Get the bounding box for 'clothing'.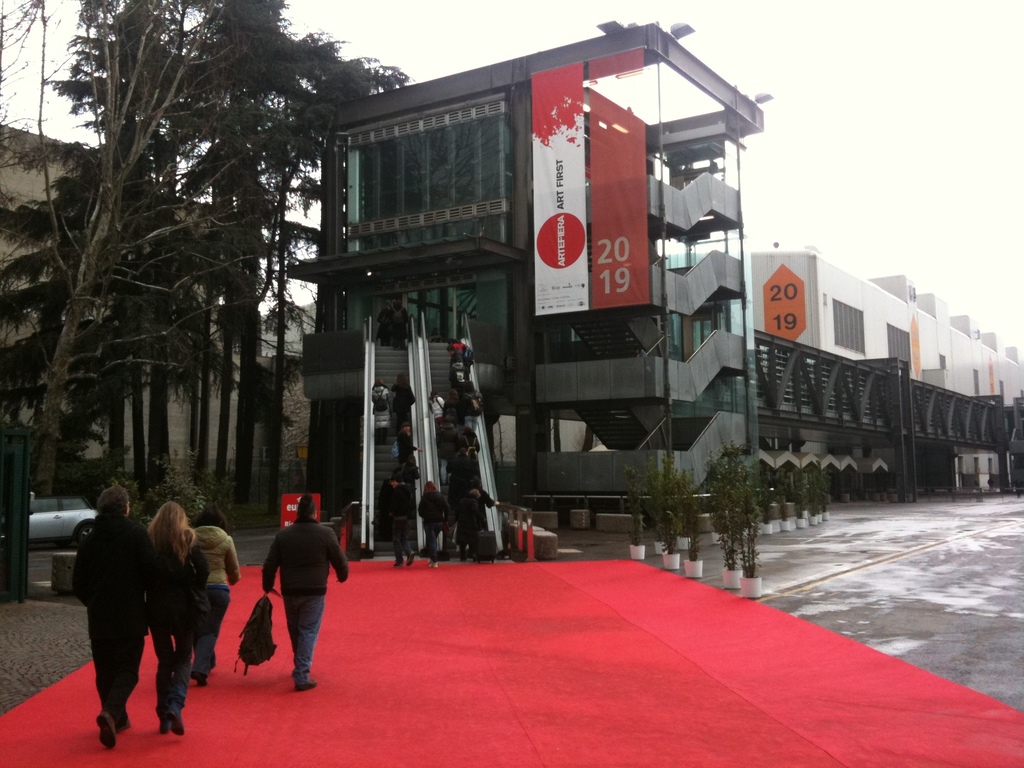
<box>453,454,478,495</box>.
